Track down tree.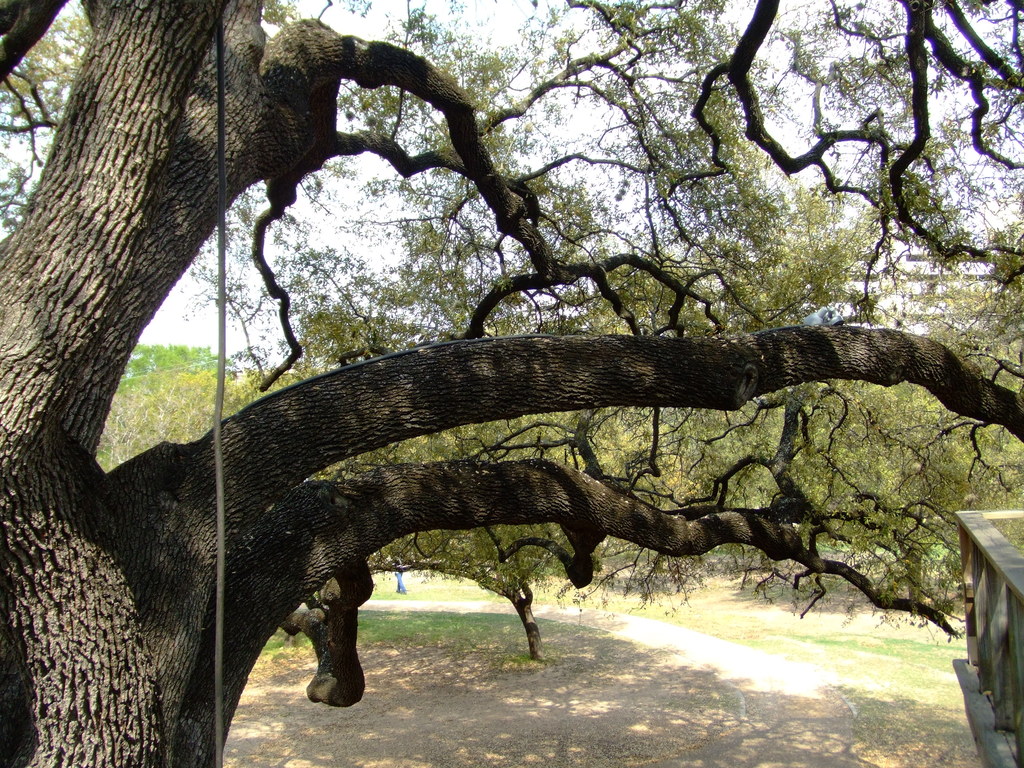
Tracked to x1=99 y1=369 x2=334 y2=470.
